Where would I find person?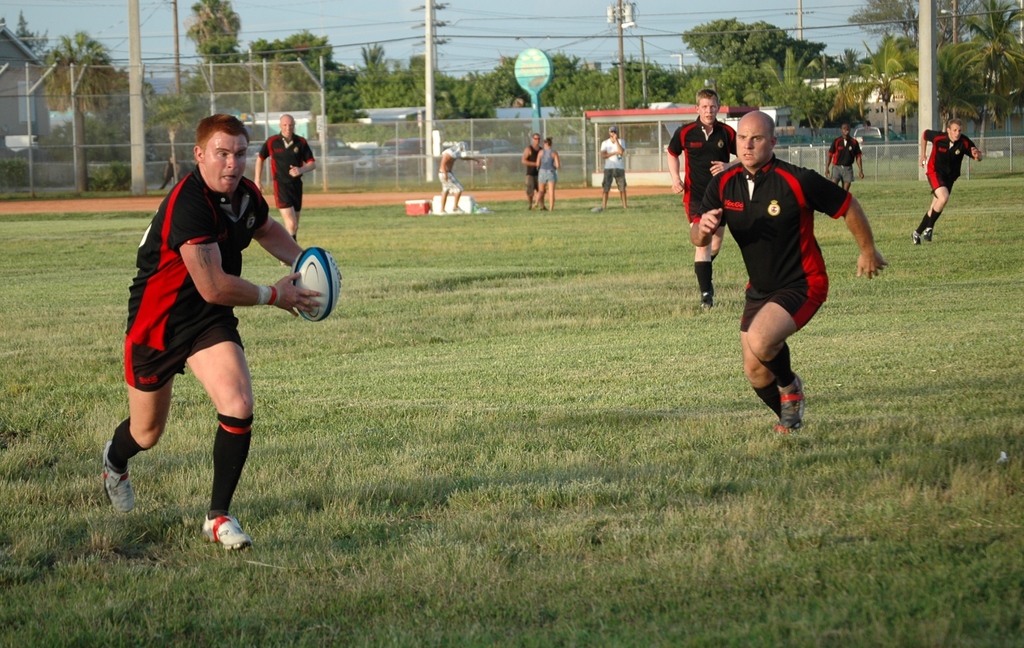
At [left=101, top=114, right=333, bottom=556].
